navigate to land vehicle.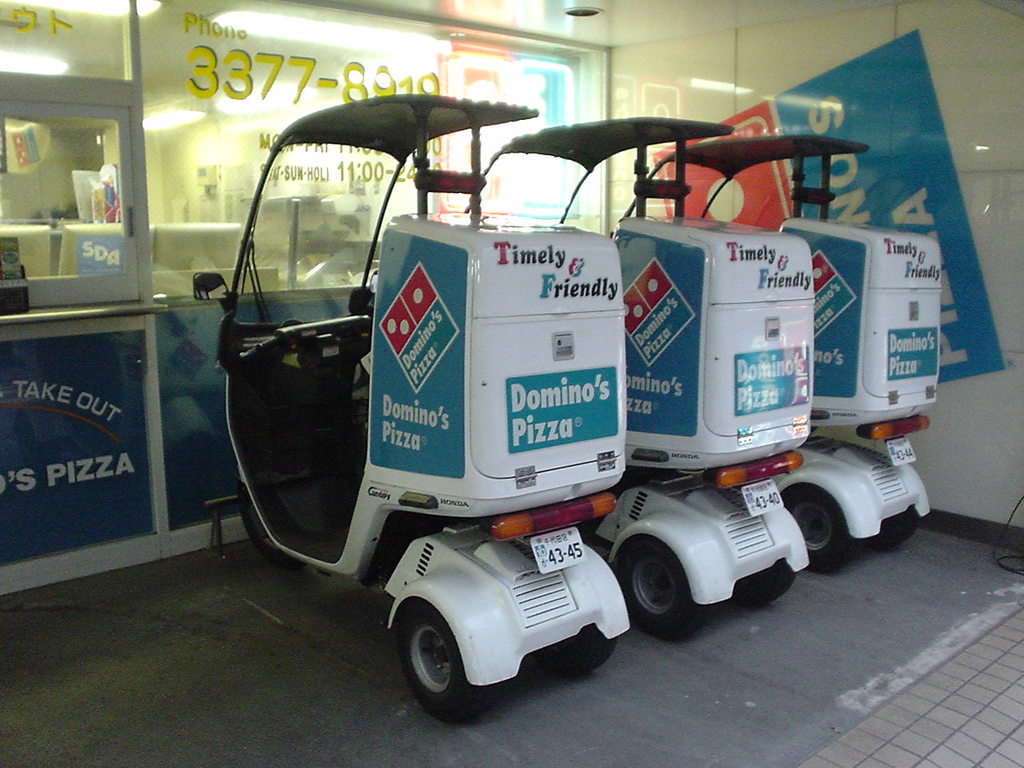
Navigation target: {"x1": 463, "y1": 107, "x2": 813, "y2": 642}.
